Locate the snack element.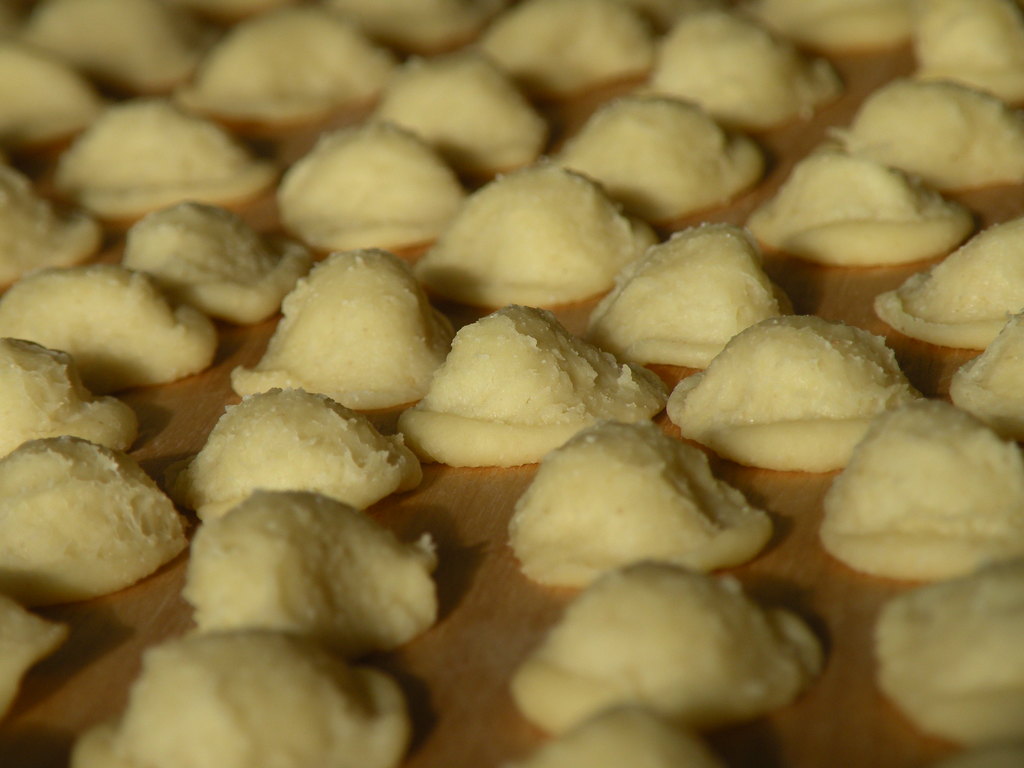
Element bbox: bbox(0, 161, 117, 283).
